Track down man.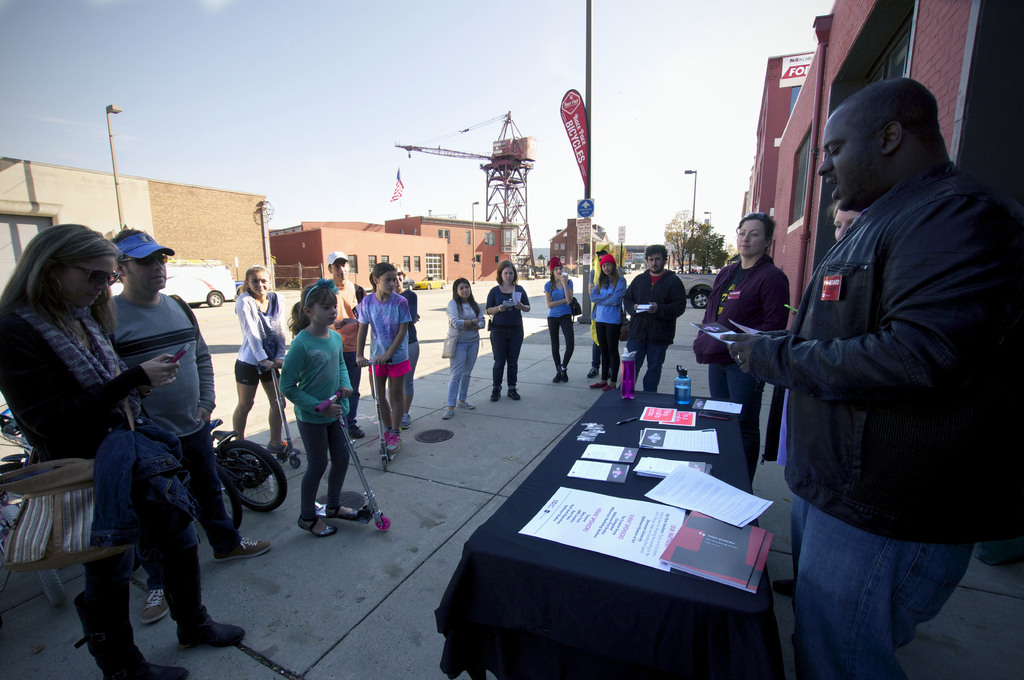
Tracked to 755,49,1008,667.
